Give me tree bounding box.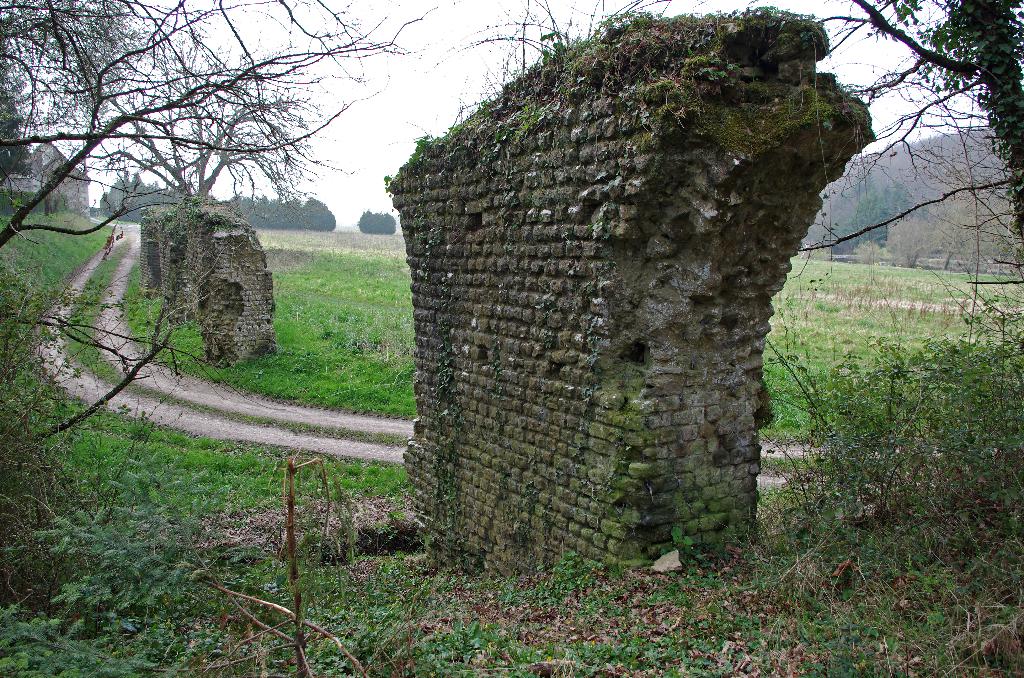
l=355, t=206, r=397, b=236.
